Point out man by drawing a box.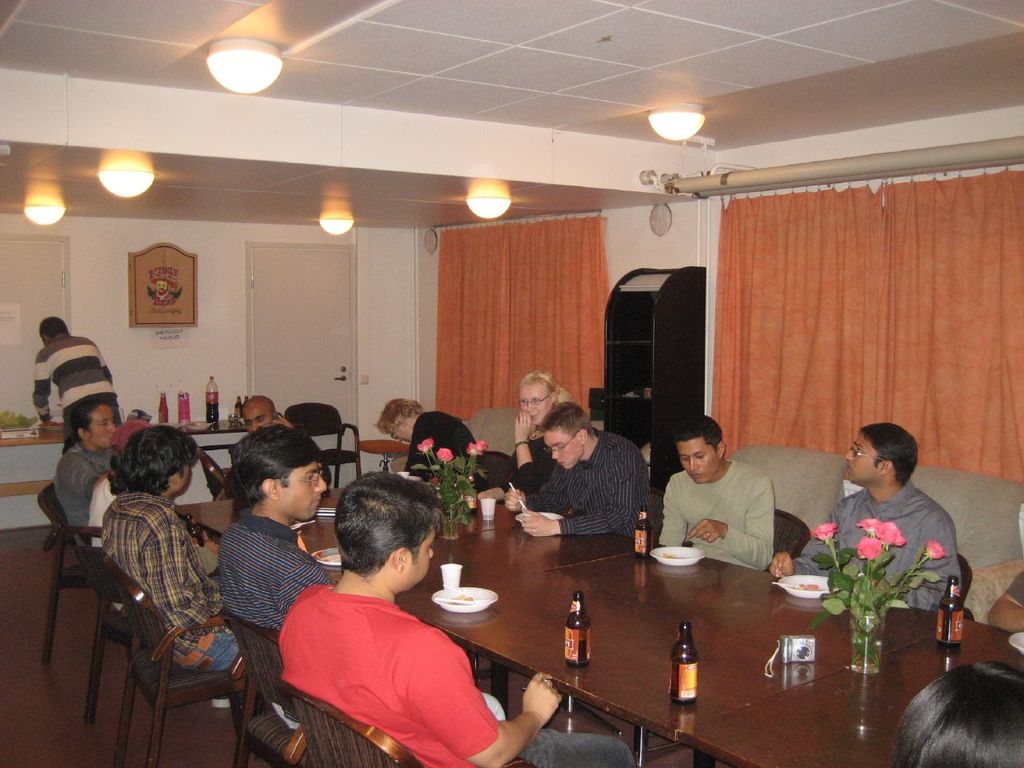
crop(58, 392, 118, 544).
